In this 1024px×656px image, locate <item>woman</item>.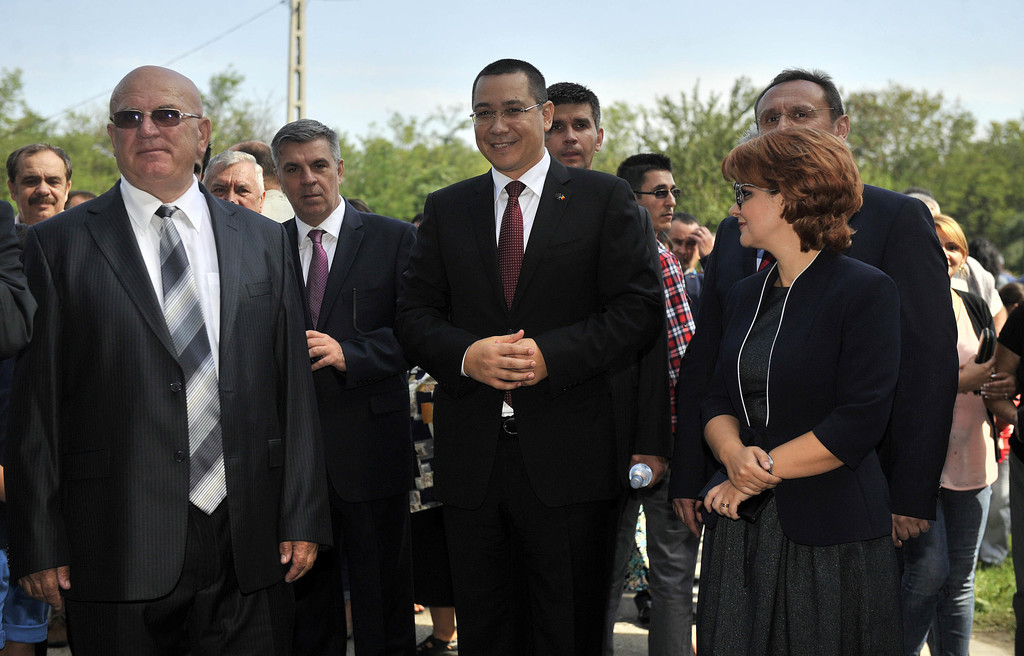
Bounding box: locate(902, 212, 1023, 655).
